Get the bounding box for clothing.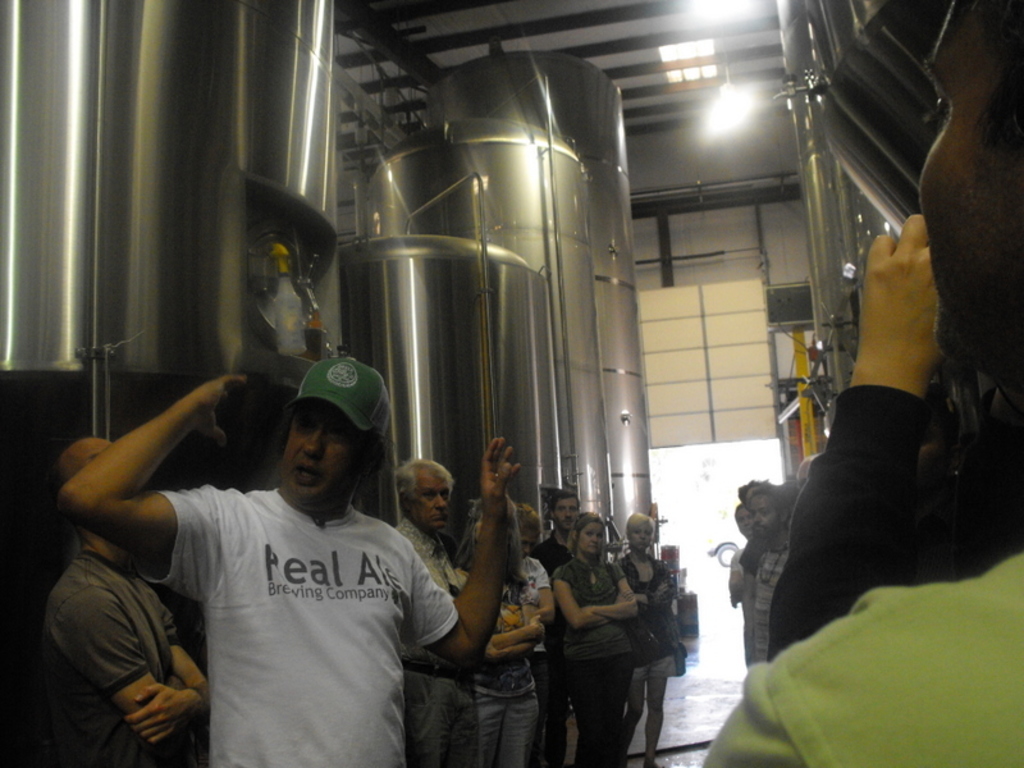
771,384,1023,657.
